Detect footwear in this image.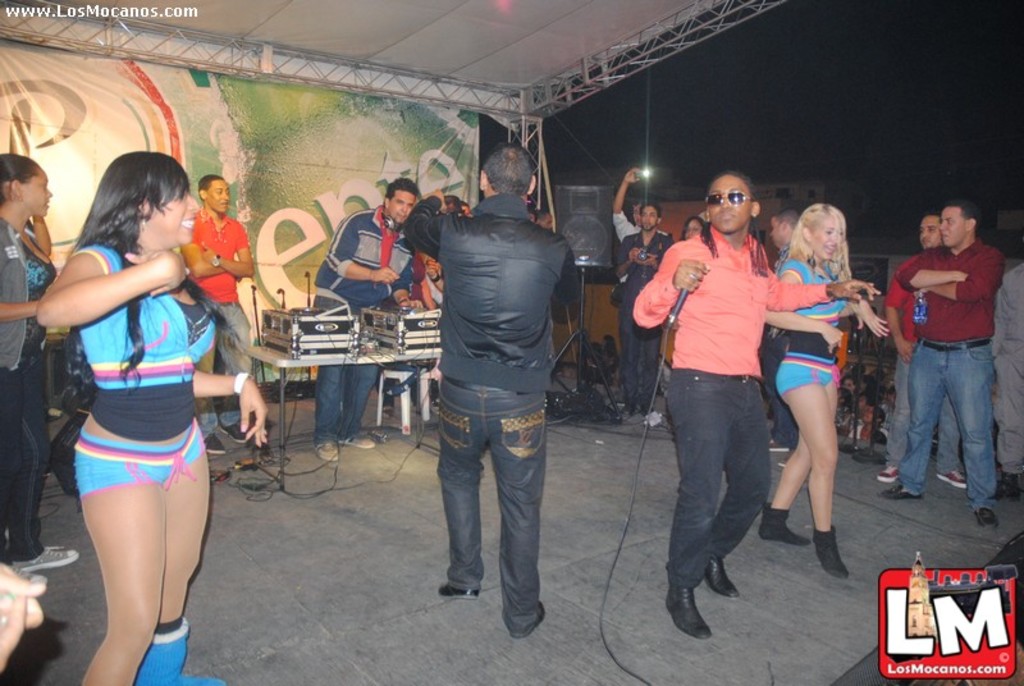
Detection: 622 407 636 420.
